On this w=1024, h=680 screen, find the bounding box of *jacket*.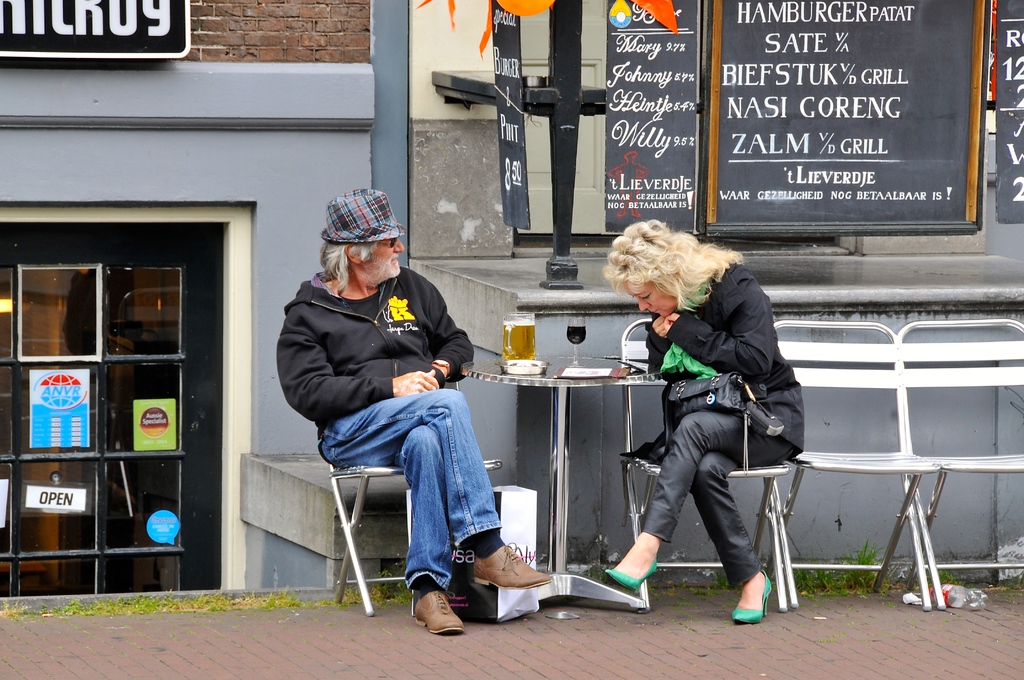
Bounding box: detection(278, 239, 480, 446).
